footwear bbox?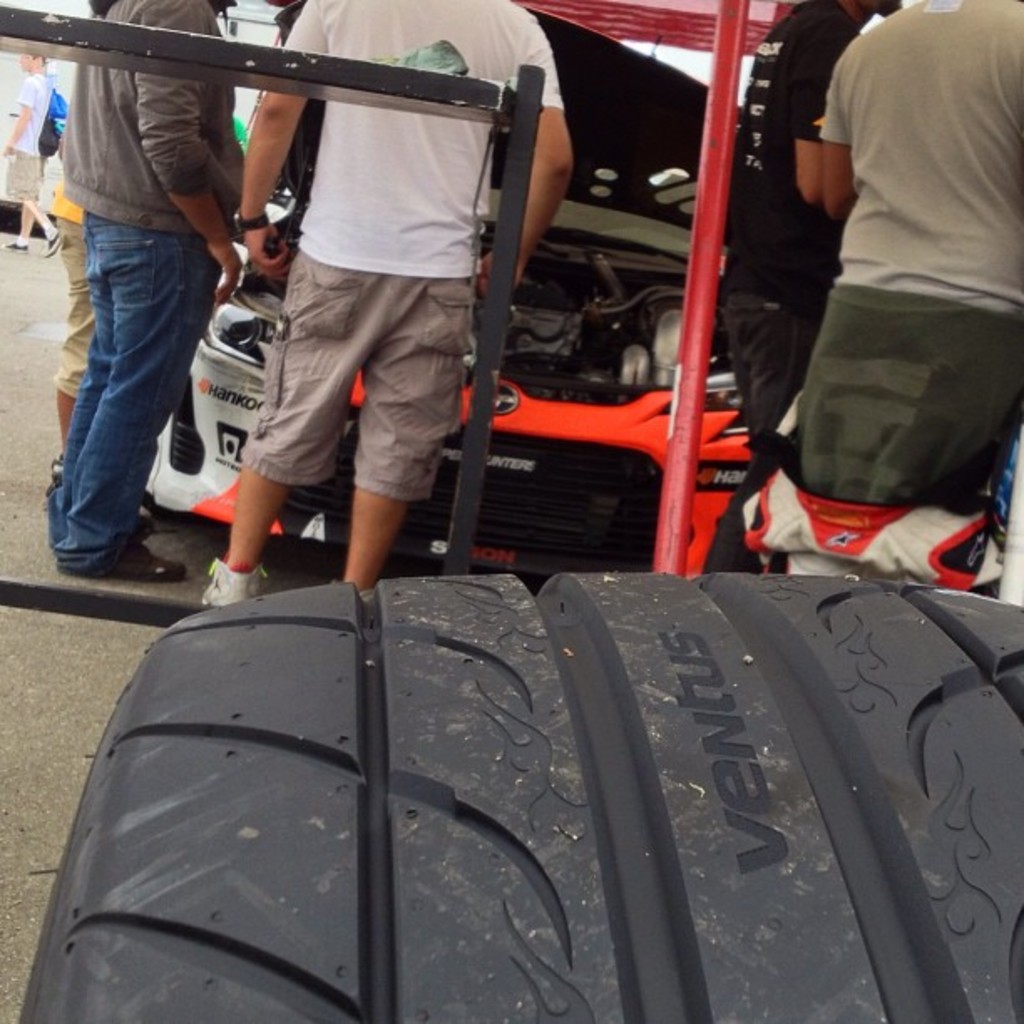
[42, 457, 64, 510]
